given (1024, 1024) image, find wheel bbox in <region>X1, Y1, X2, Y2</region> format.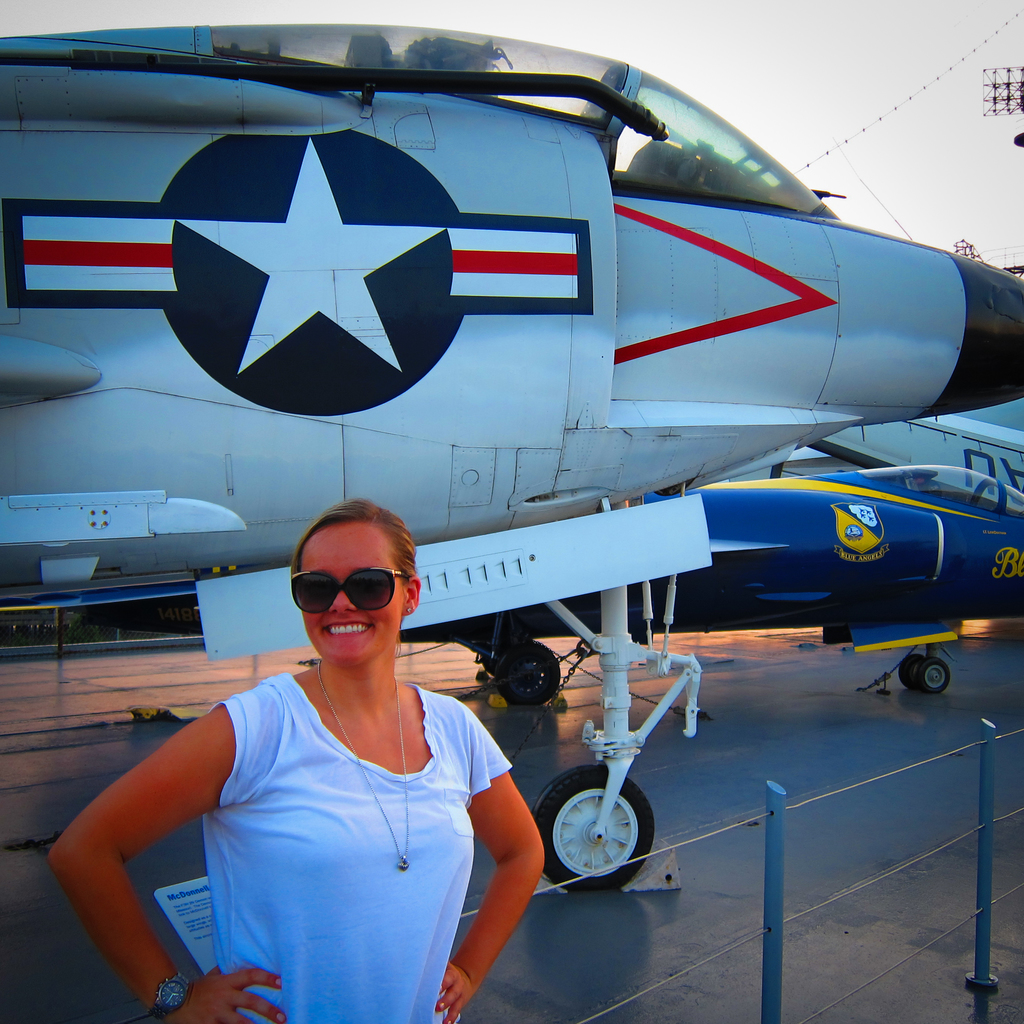
<region>898, 653, 924, 690</region>.
